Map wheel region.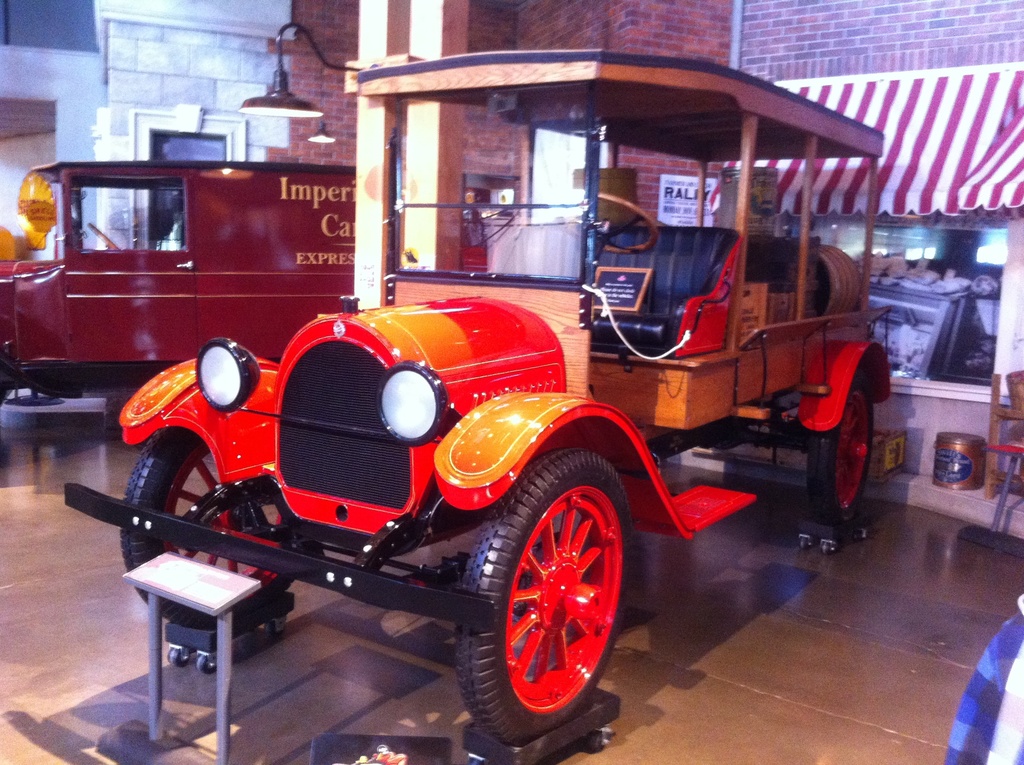
Mapped to x1=803 y1=364 x2=874 y2=530.
